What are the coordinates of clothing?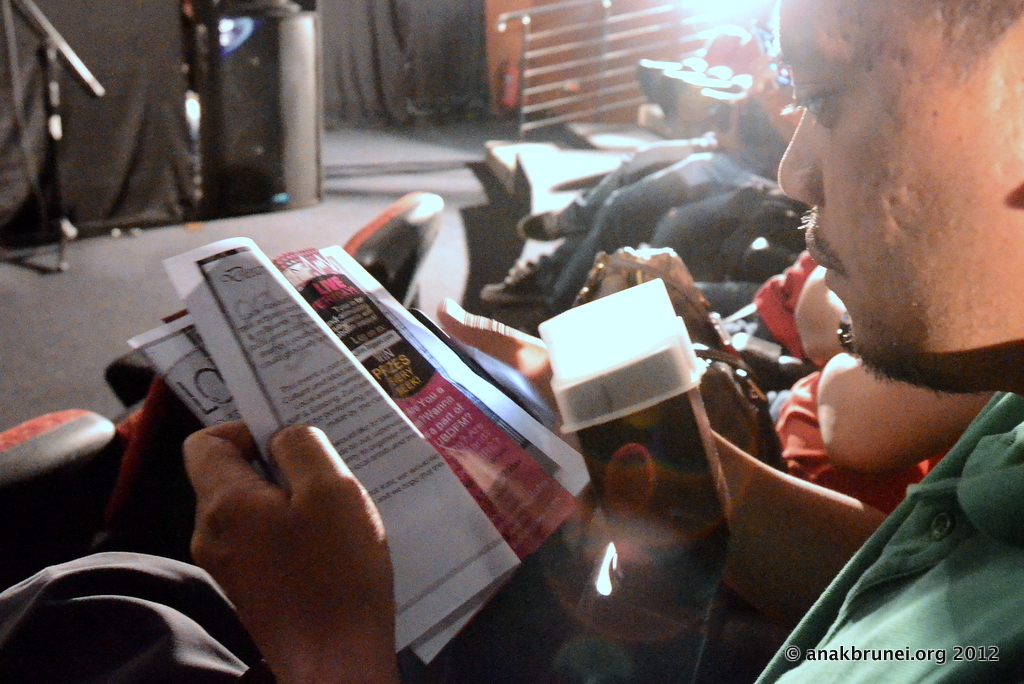
(x1=745, y1=302, x2=1023, y2=664).
